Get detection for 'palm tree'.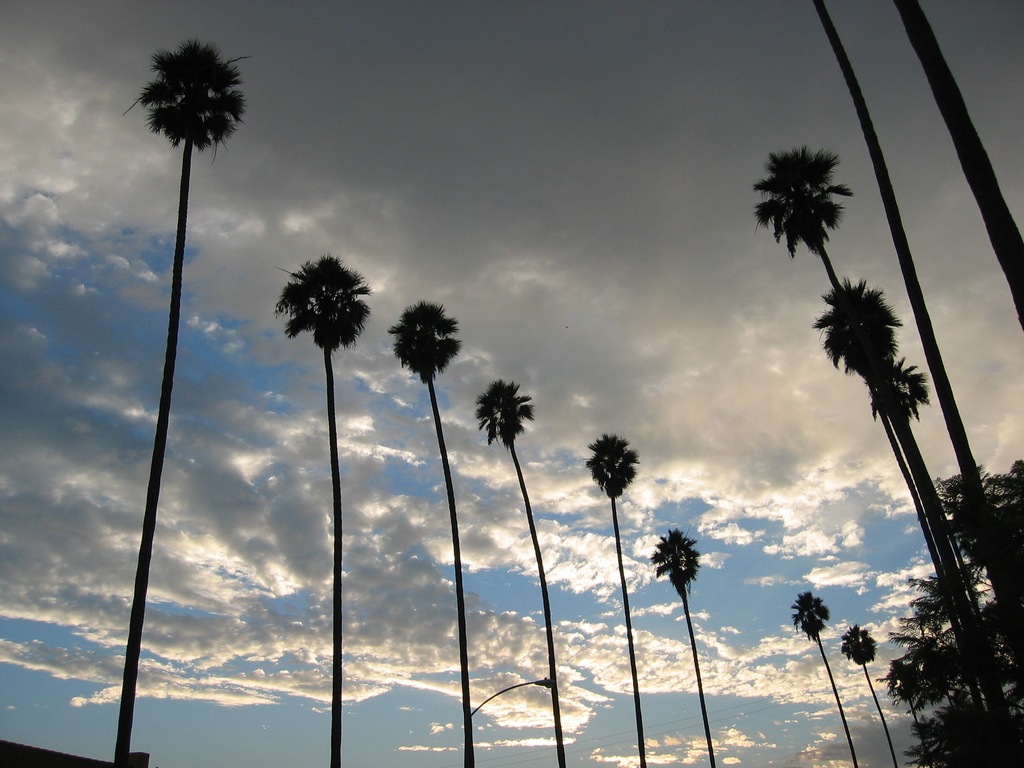
Detection: [877,358,967,671].
